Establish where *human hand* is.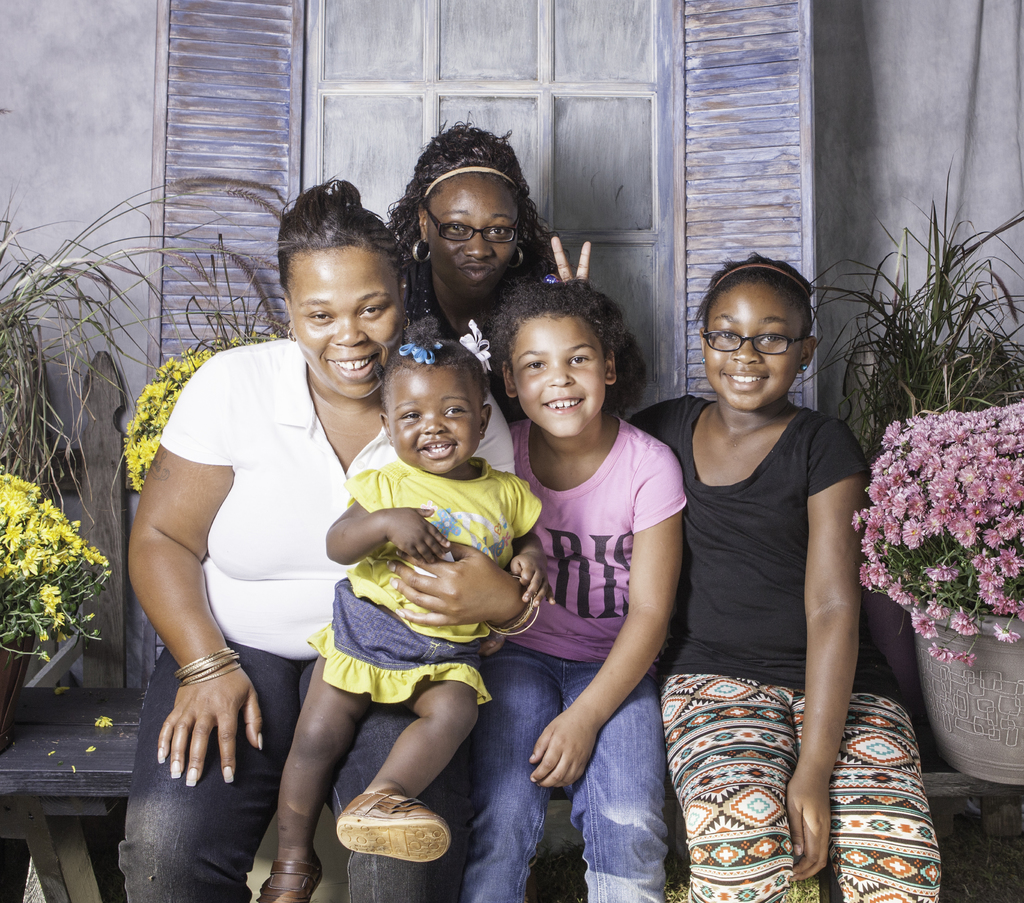
Established at x1=383 y1=507 x2=455 y2=566.
